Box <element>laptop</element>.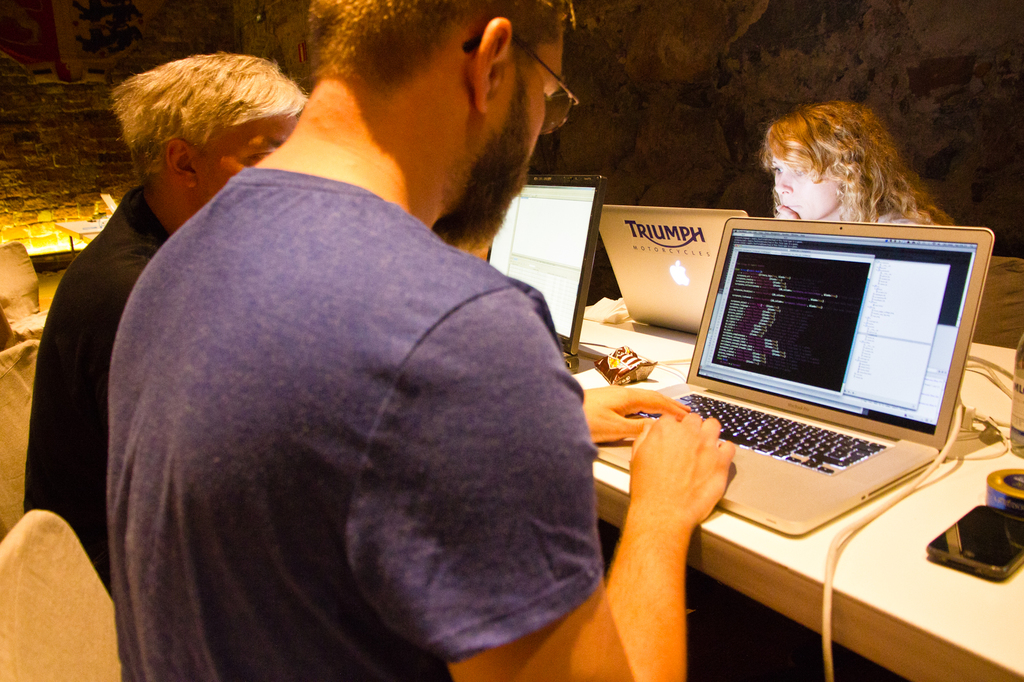
<region>597, 203, 748, 336</region>.
